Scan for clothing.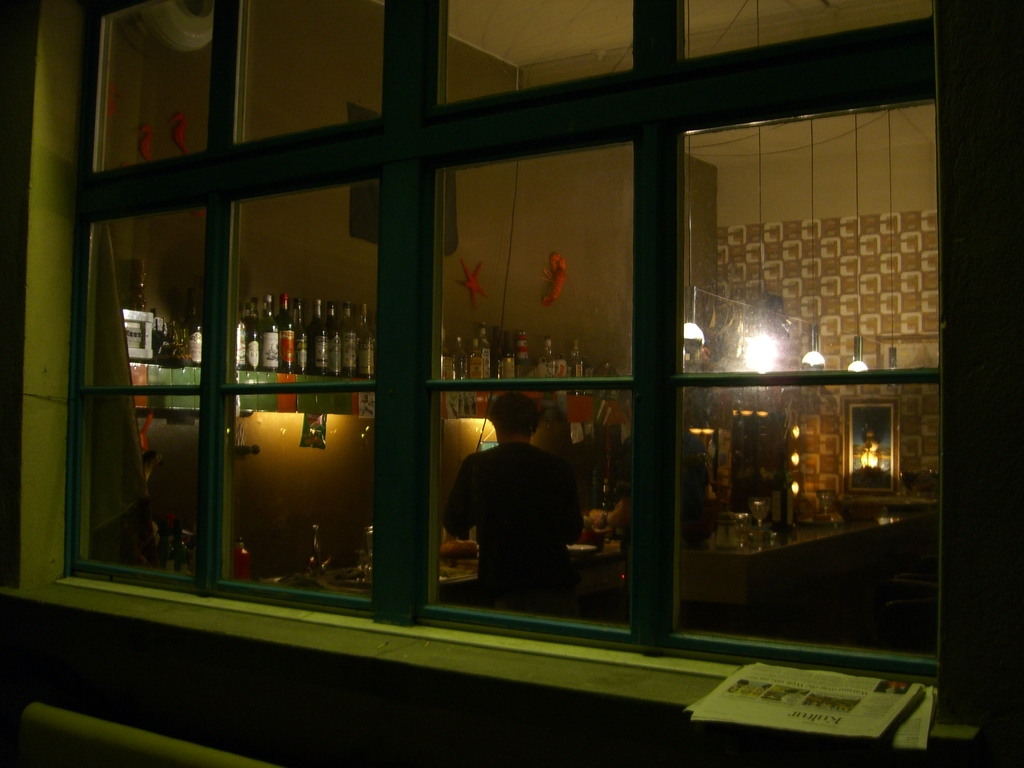
Scan result: 423, 394, 621, 616.
